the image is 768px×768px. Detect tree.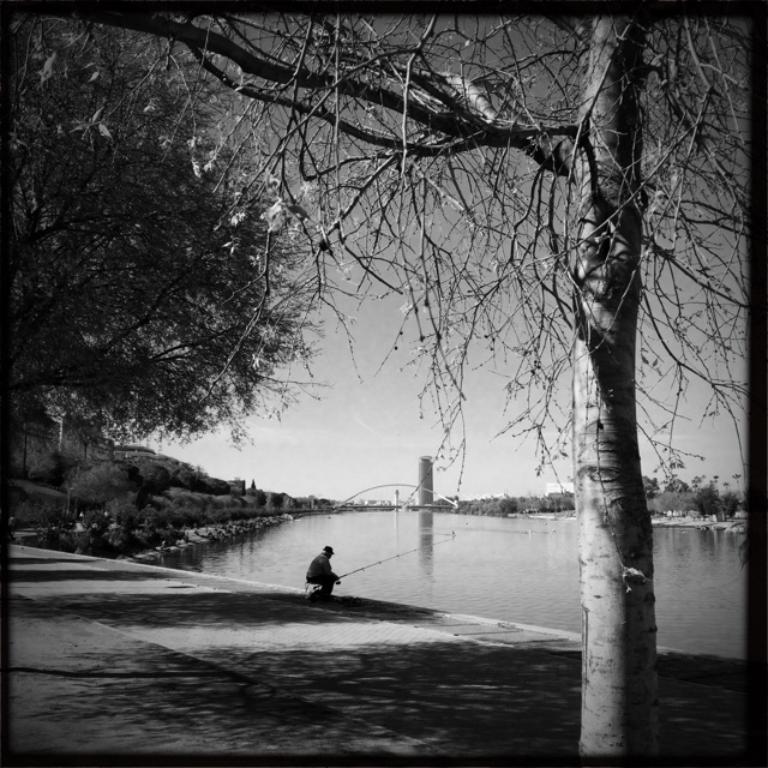
Detection: (left=47, top=16, right=757, bottom=762).
